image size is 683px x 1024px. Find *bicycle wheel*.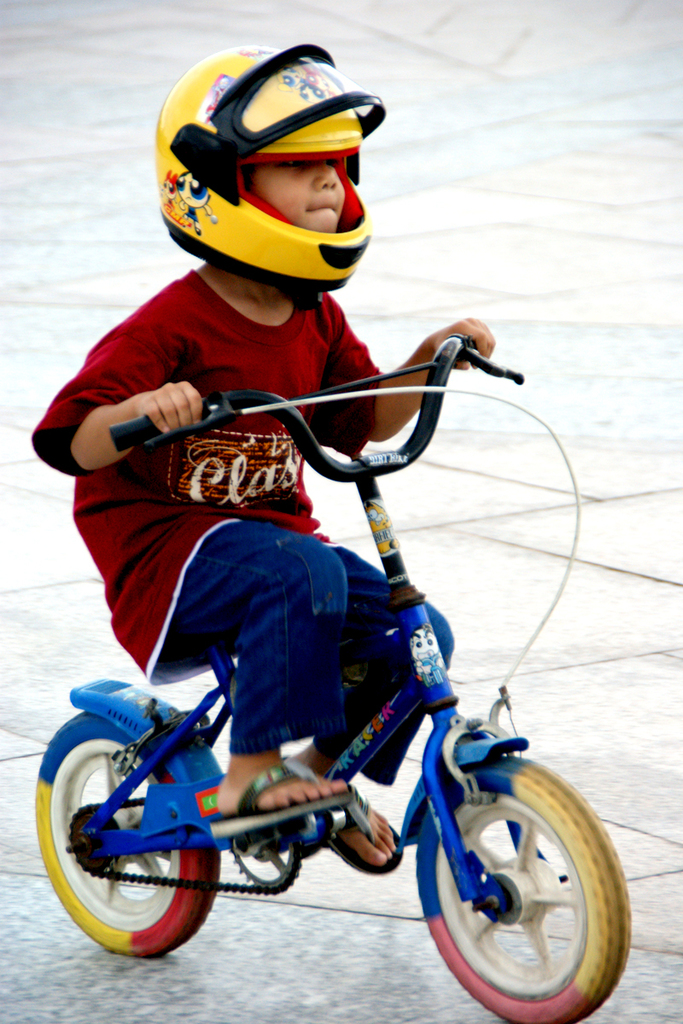
bbox=(28, 704, 219, 958).
